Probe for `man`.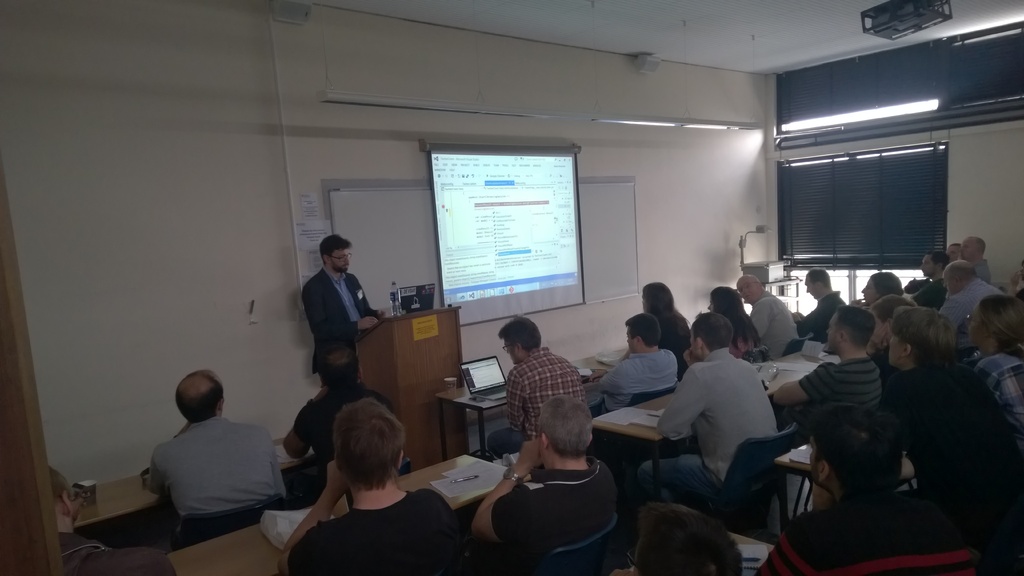
Probe result: [x1=587, y1=312, x2=677, y2=420].
